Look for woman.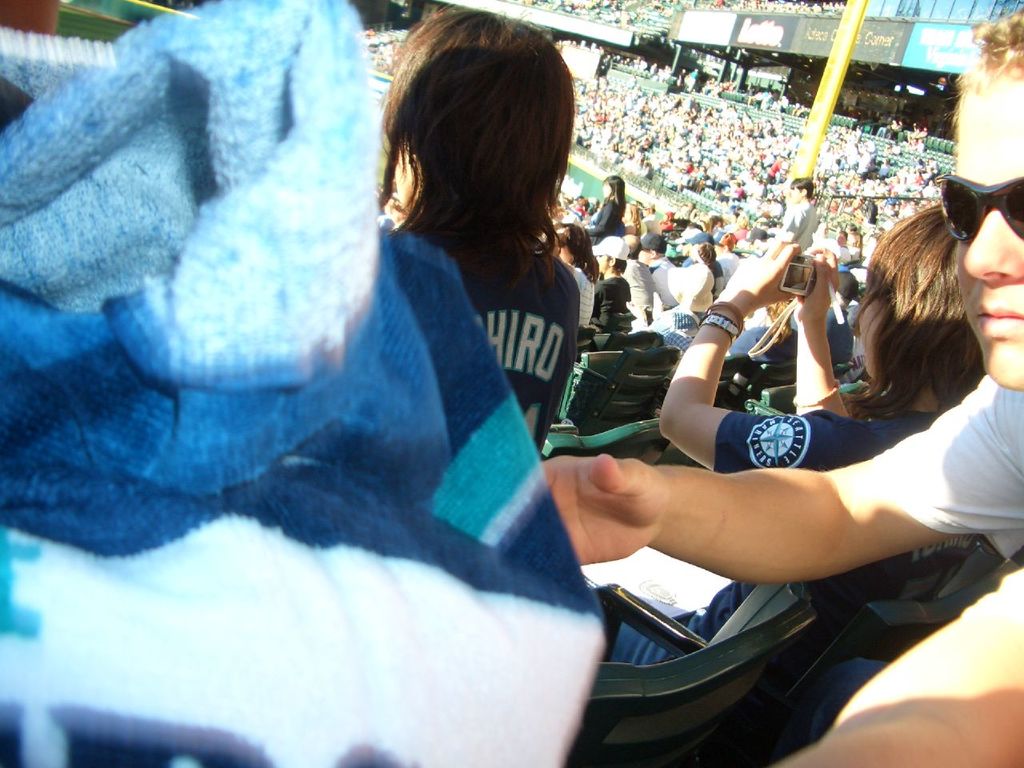
Found: bbox(548, 218, 596, 330).
